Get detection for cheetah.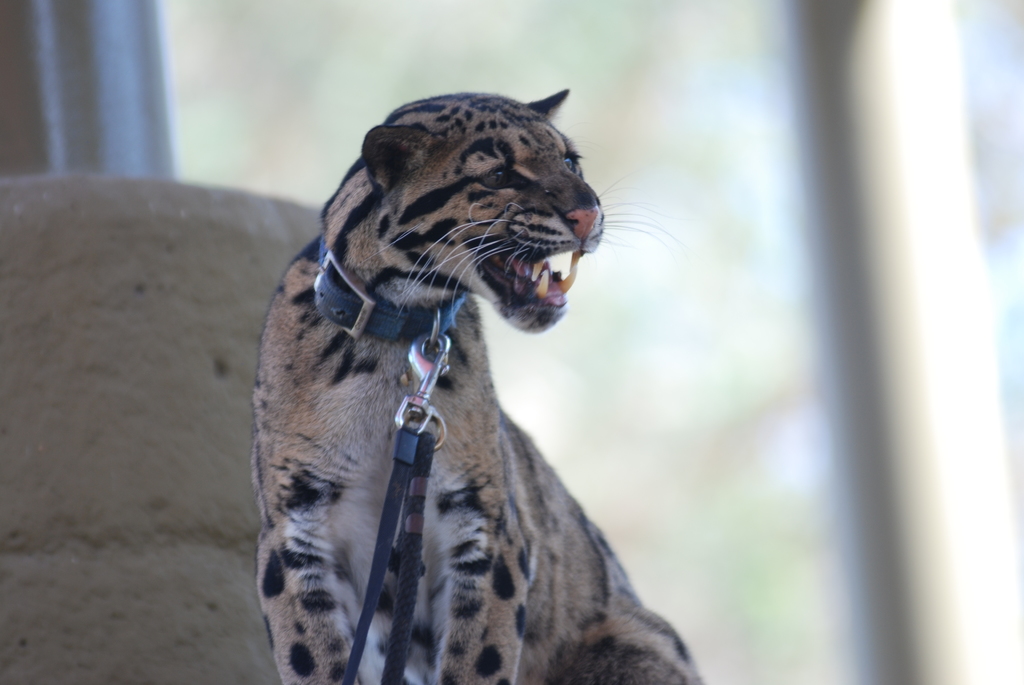
Detection: bbox=[248, 90, 704, 684].
